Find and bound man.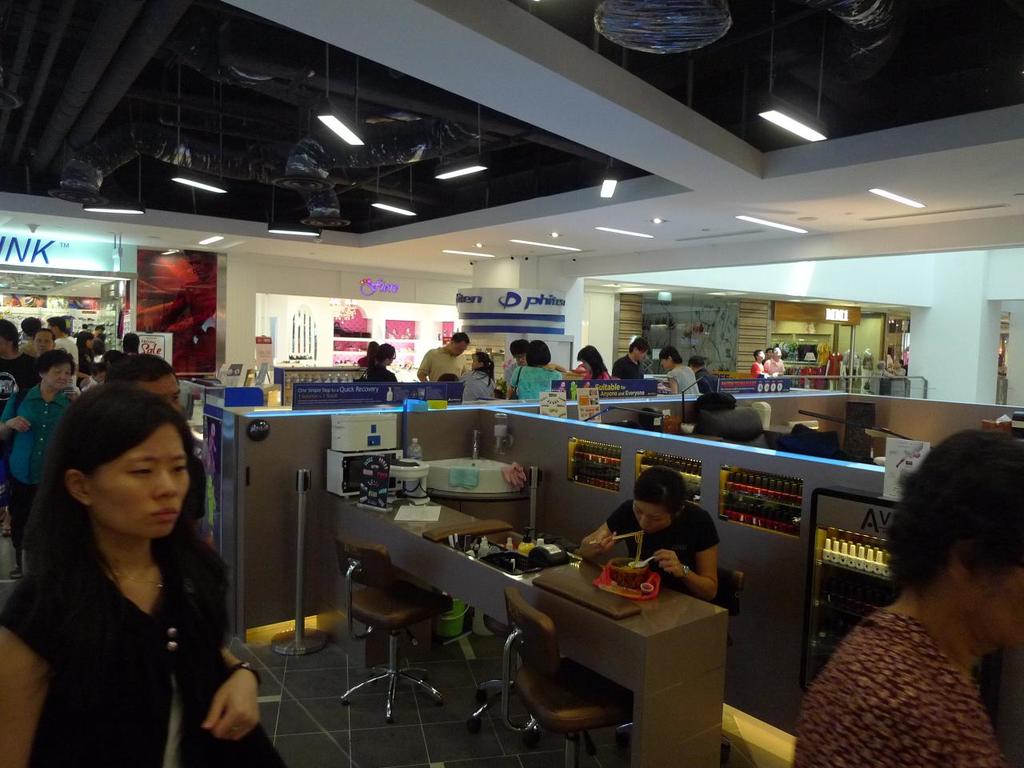
Bound: {"left": 43, "top": 315, "right": 83, "bottom": 370}.
